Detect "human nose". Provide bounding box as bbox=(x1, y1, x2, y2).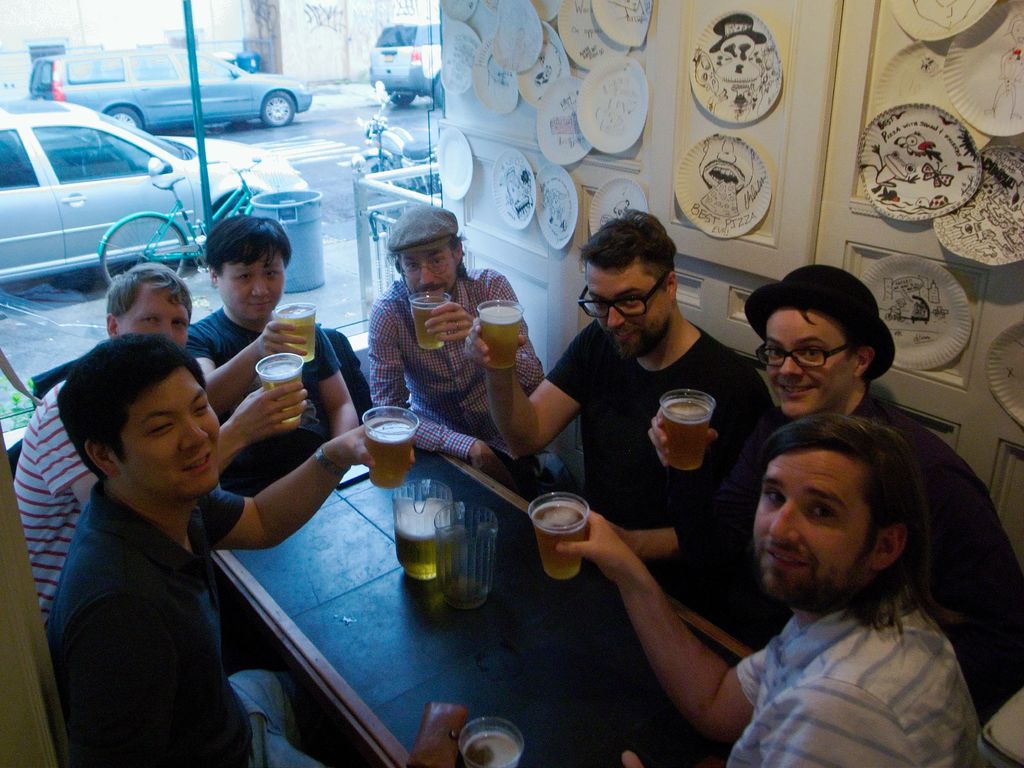
bbox=(778, 355, 800, 379).
